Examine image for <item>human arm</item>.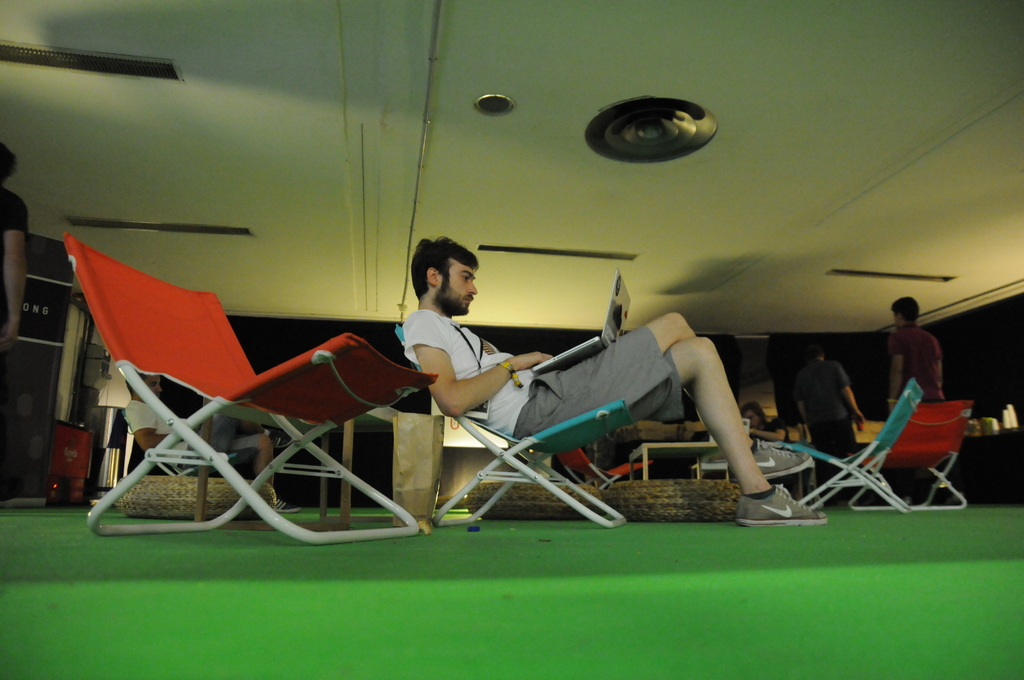
Examination result: l=883, t=333, r=899, b=416.
